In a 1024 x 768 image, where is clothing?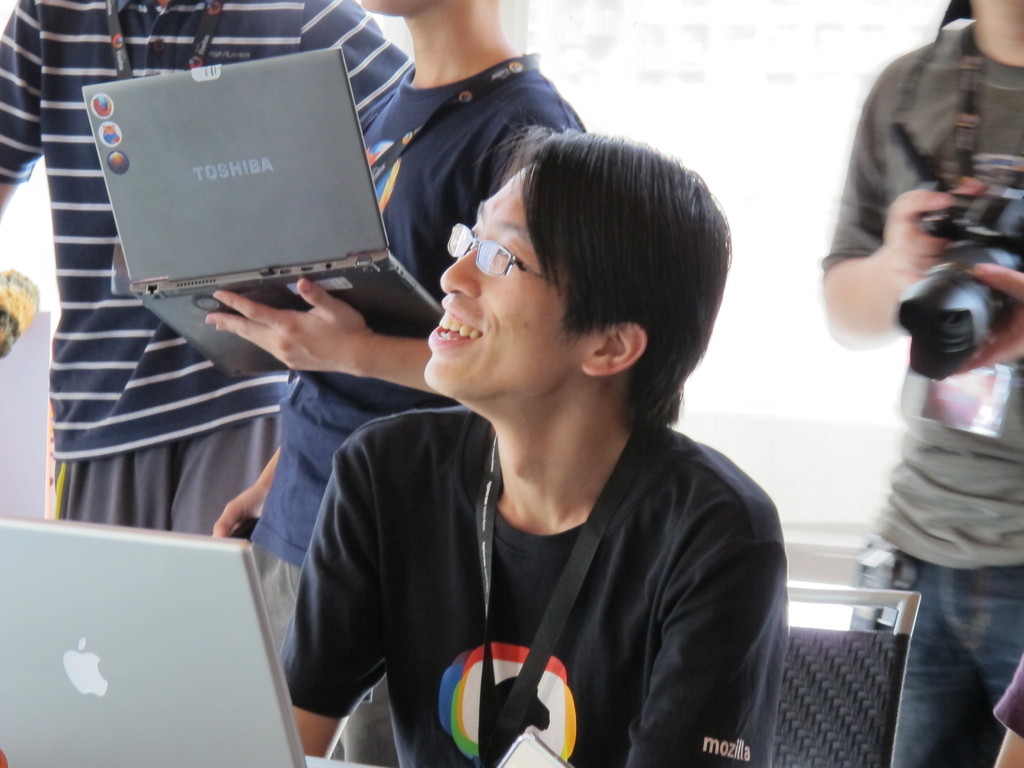
bbox(817, 27, 1023, 765).
